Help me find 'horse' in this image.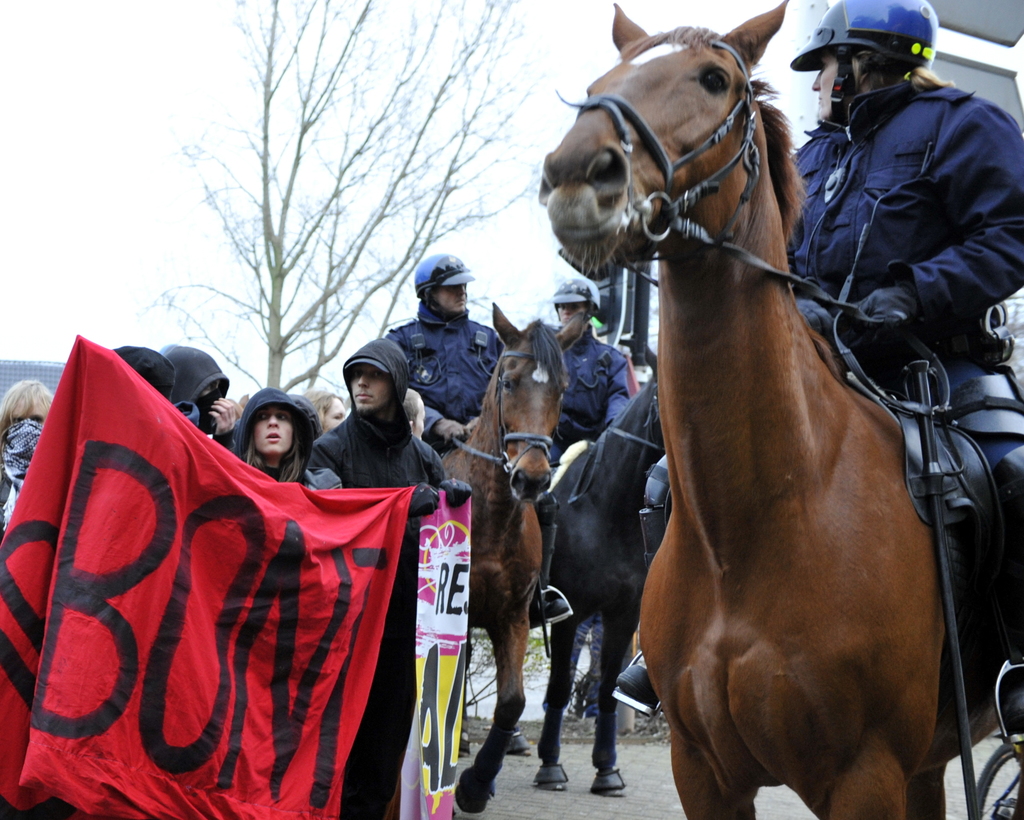
Found it: left=455, top=367, right=668, bottom=793.
